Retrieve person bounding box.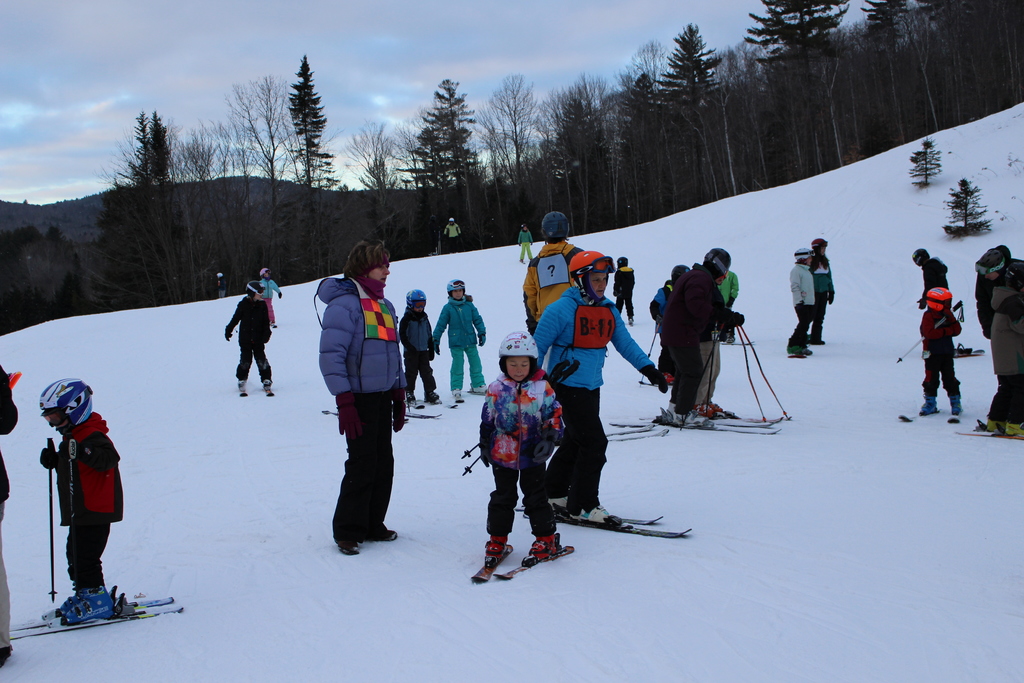
Bounding box: (687,247,741,418).
